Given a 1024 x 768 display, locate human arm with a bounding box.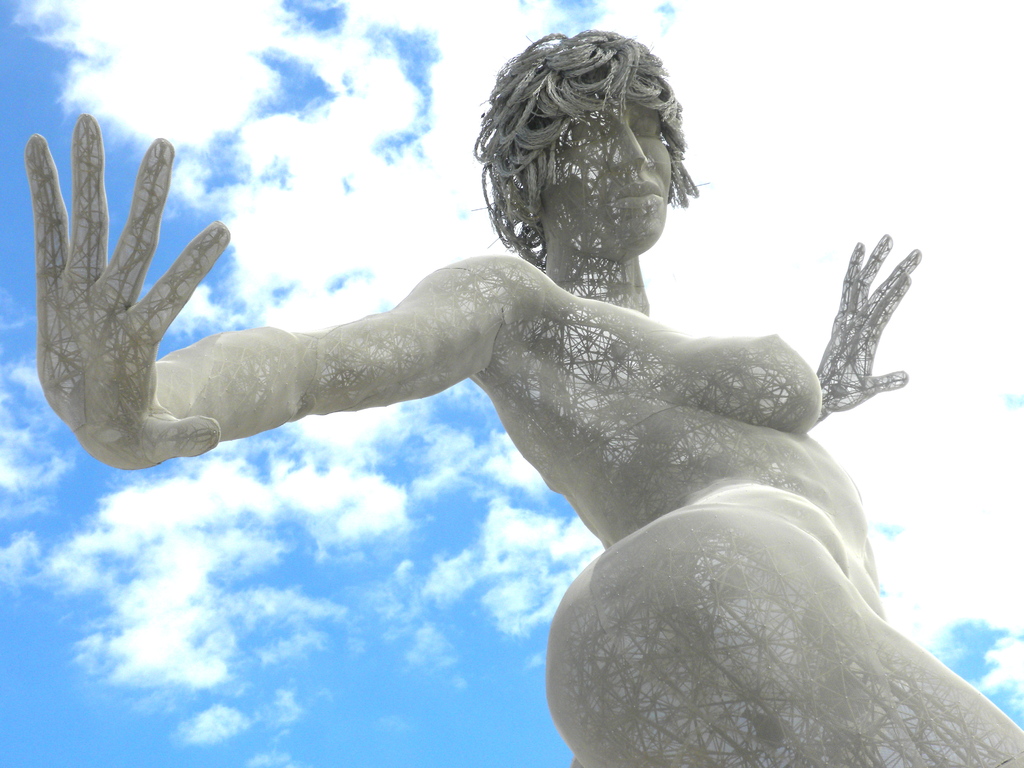
Located: [41, 145, 472, 495].
